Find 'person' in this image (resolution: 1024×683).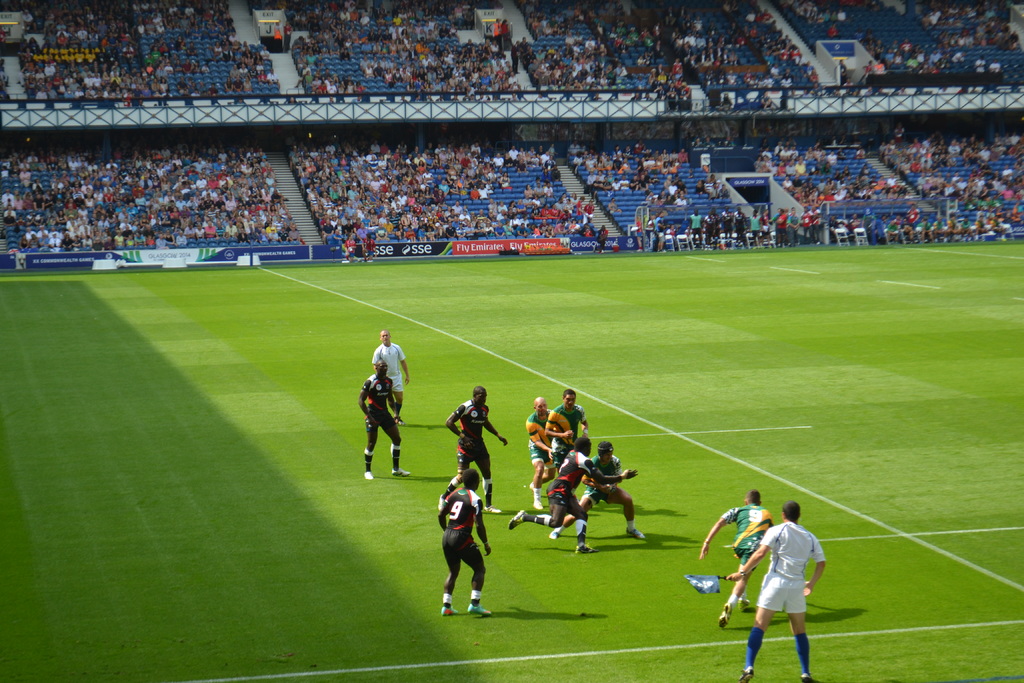
[x1=606, y1=196, x2=622, y2=212].
